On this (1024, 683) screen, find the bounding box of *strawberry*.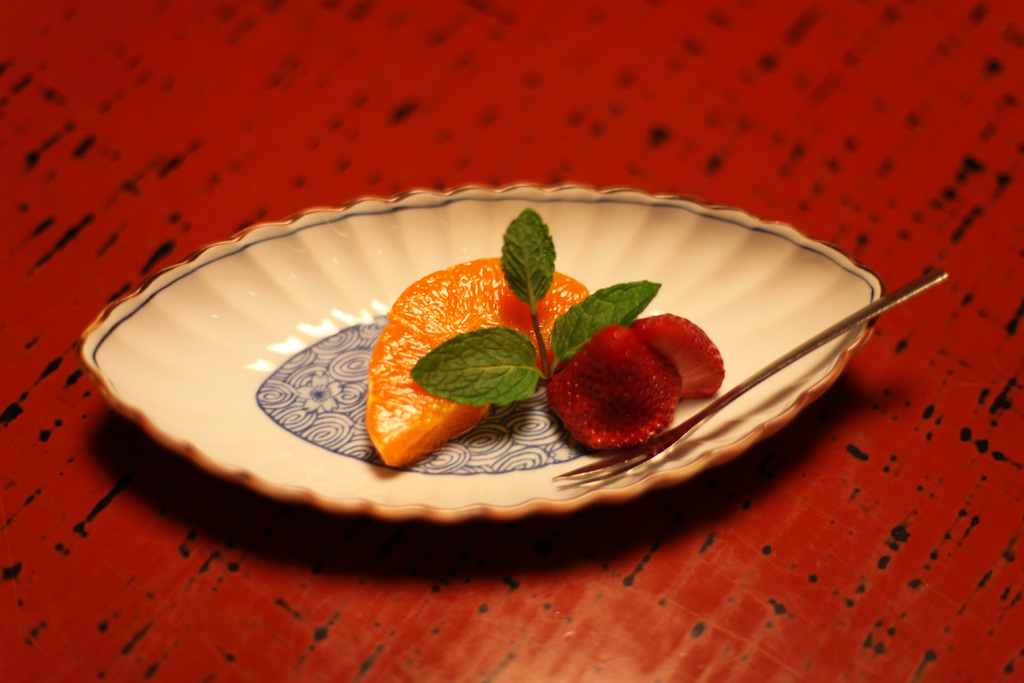
Bounding box: <region>624, 313, 725, 399</region>.
